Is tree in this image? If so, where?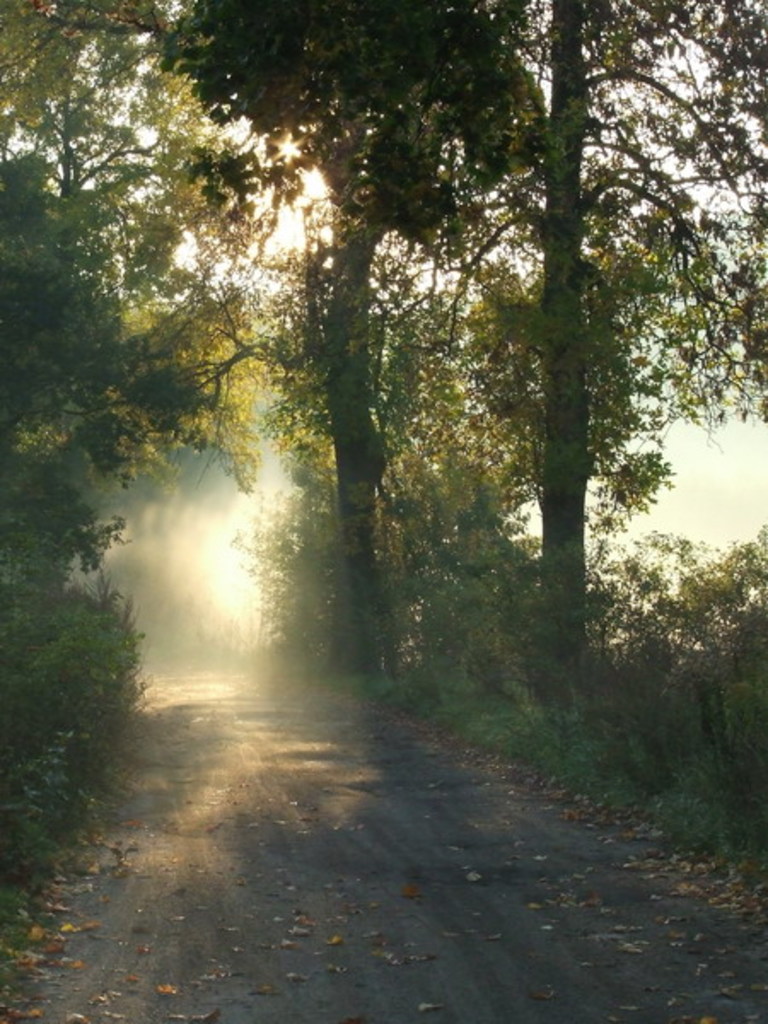
Yes, at BBox(358, 261, 594, 681).
